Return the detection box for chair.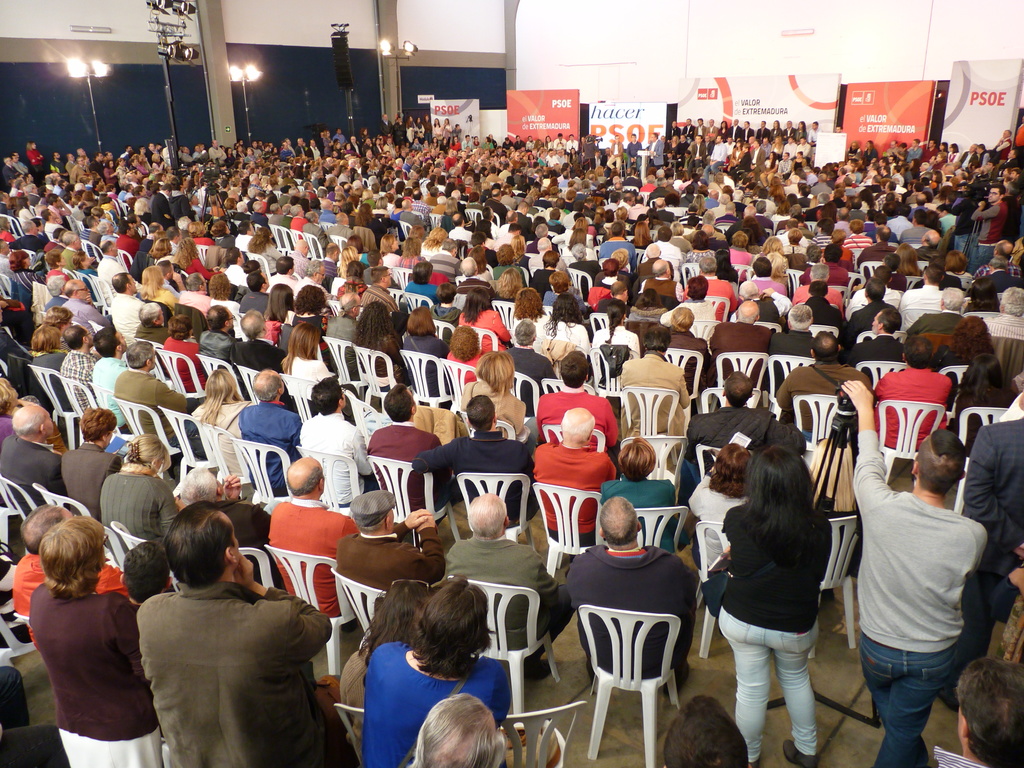
box=[769, 359, 824, 421].
